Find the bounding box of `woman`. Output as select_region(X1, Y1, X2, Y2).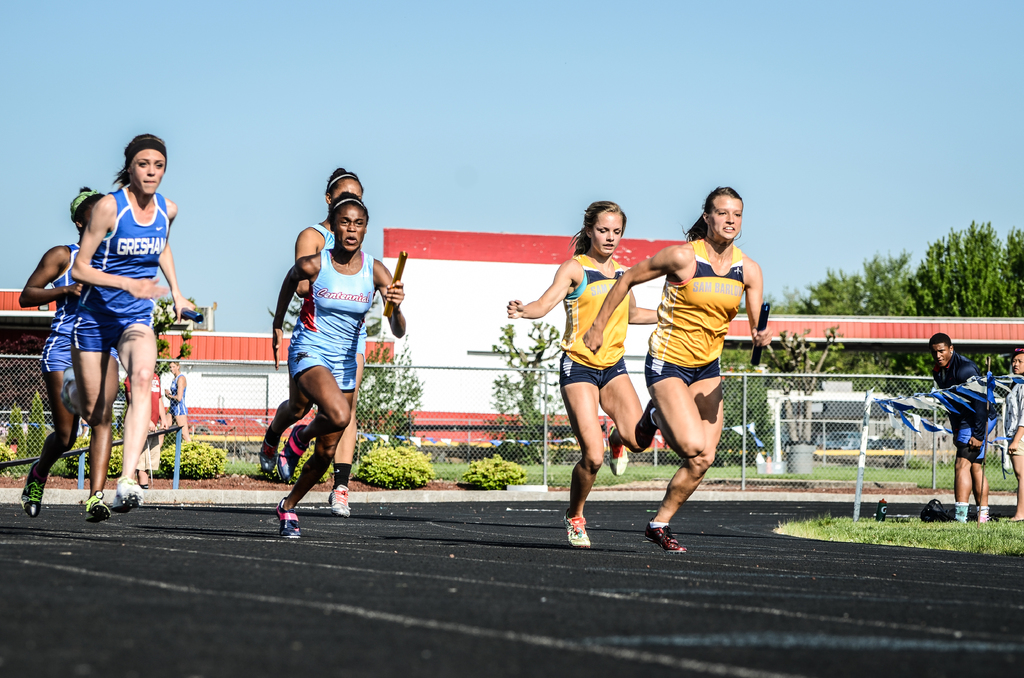
select_region(1003, 352, 1023, 521).
